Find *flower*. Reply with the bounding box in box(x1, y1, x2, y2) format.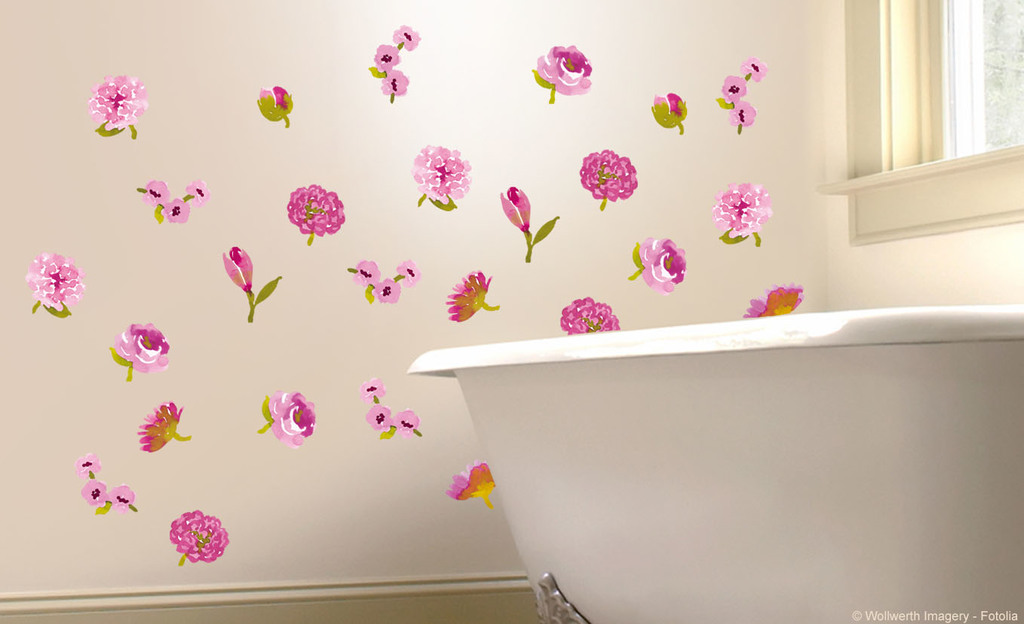
box(376, 278, 401, 304).
